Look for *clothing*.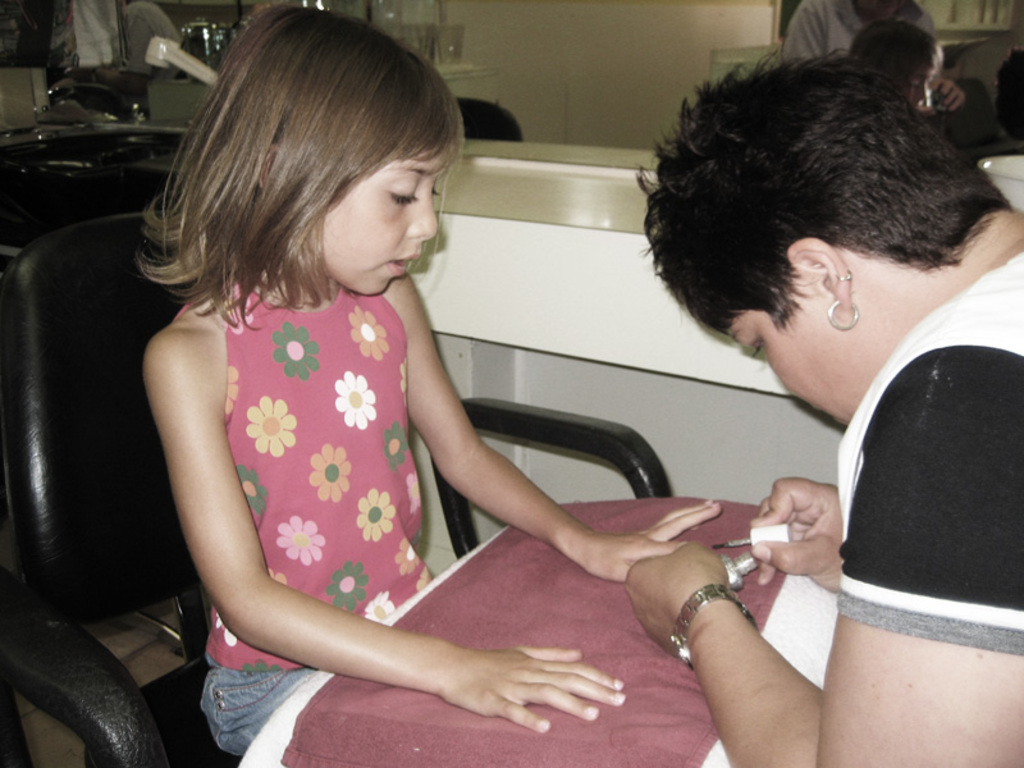
Found: 202:668:310:748.
